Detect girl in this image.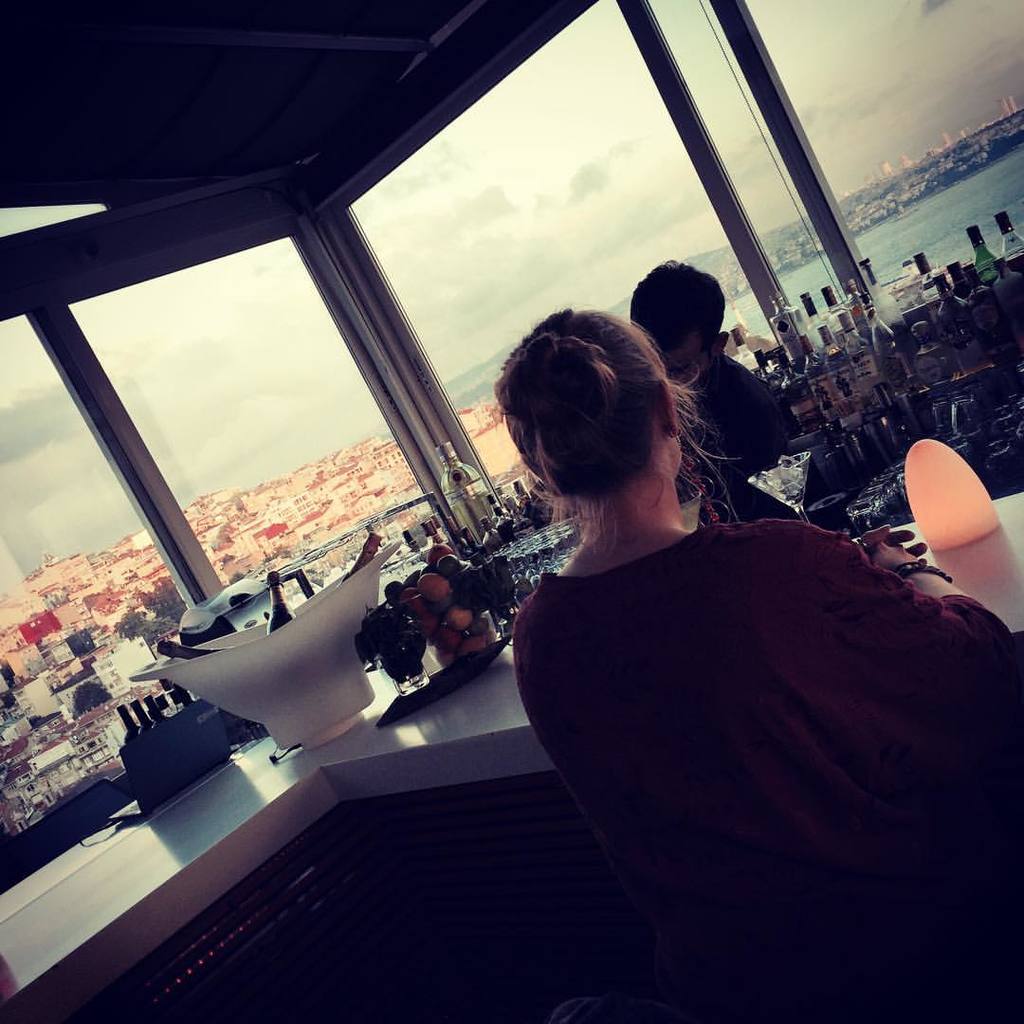
Detection: pyautogui.locateOnScreen(490, 304, 1023, 866).
